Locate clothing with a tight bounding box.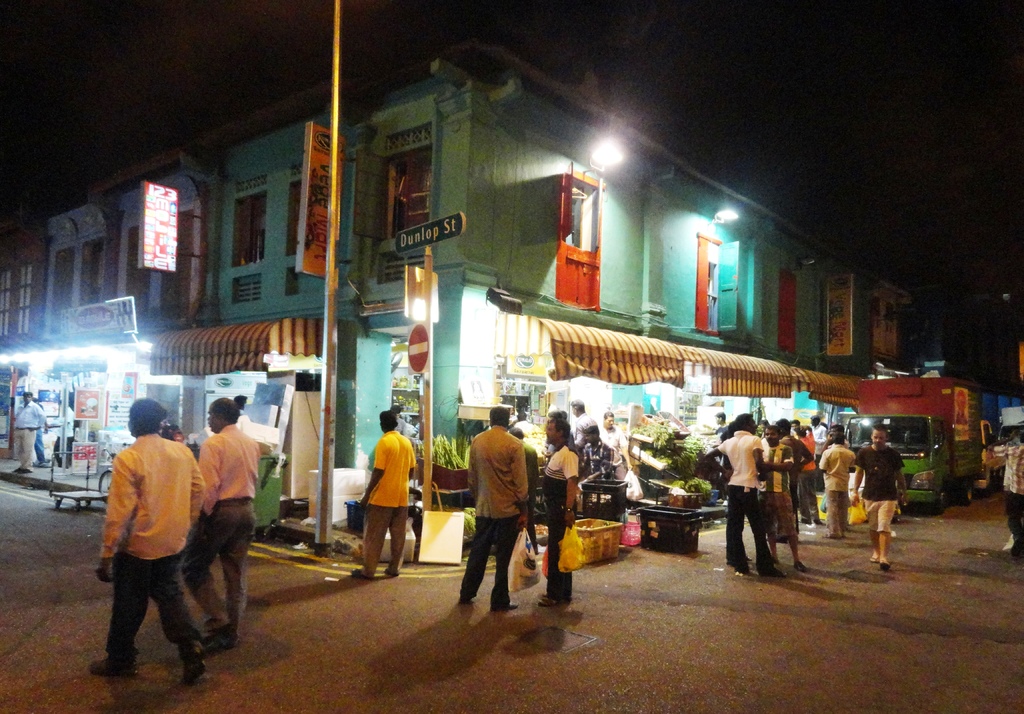
BBox(95, 431, 207, 645).
